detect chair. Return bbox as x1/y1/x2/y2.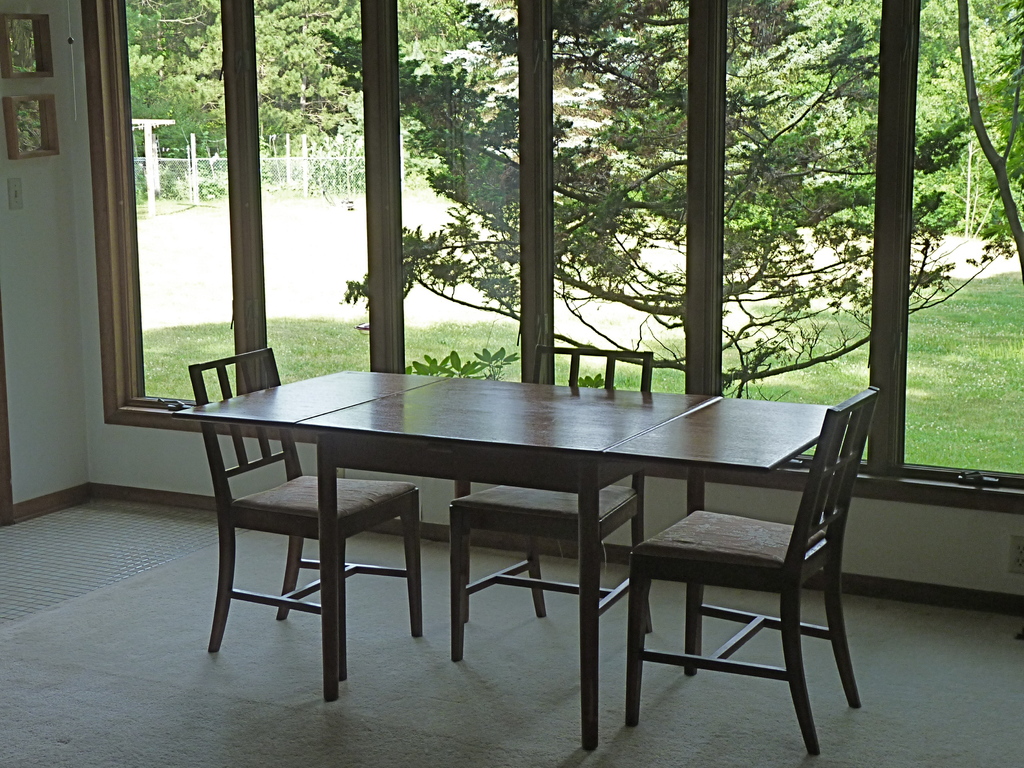
602/372/869/748.
